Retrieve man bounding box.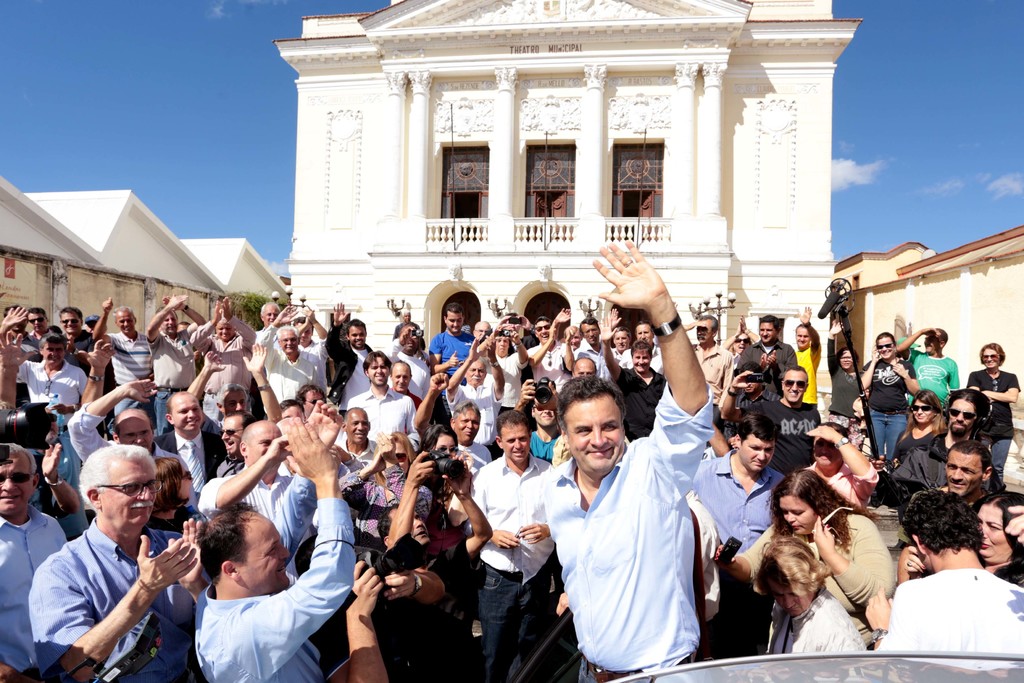
Bounding box: <box>595,314,666,436</box>.
